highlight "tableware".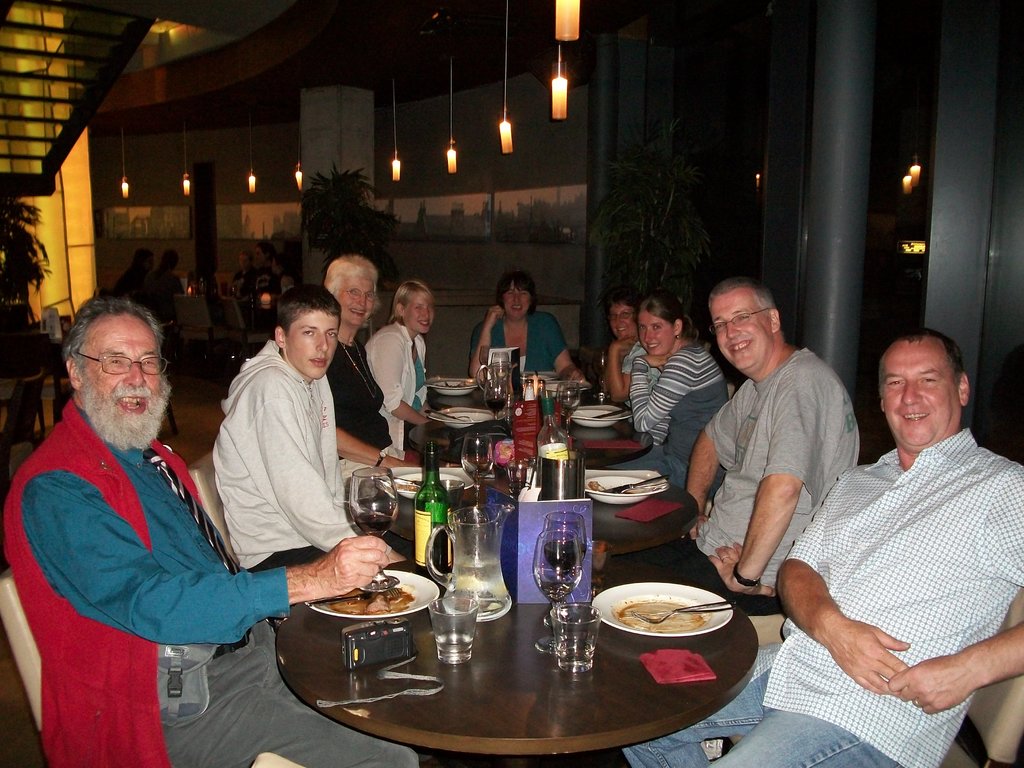
Highlighted region: Rect(559, 384, 585, 437).
